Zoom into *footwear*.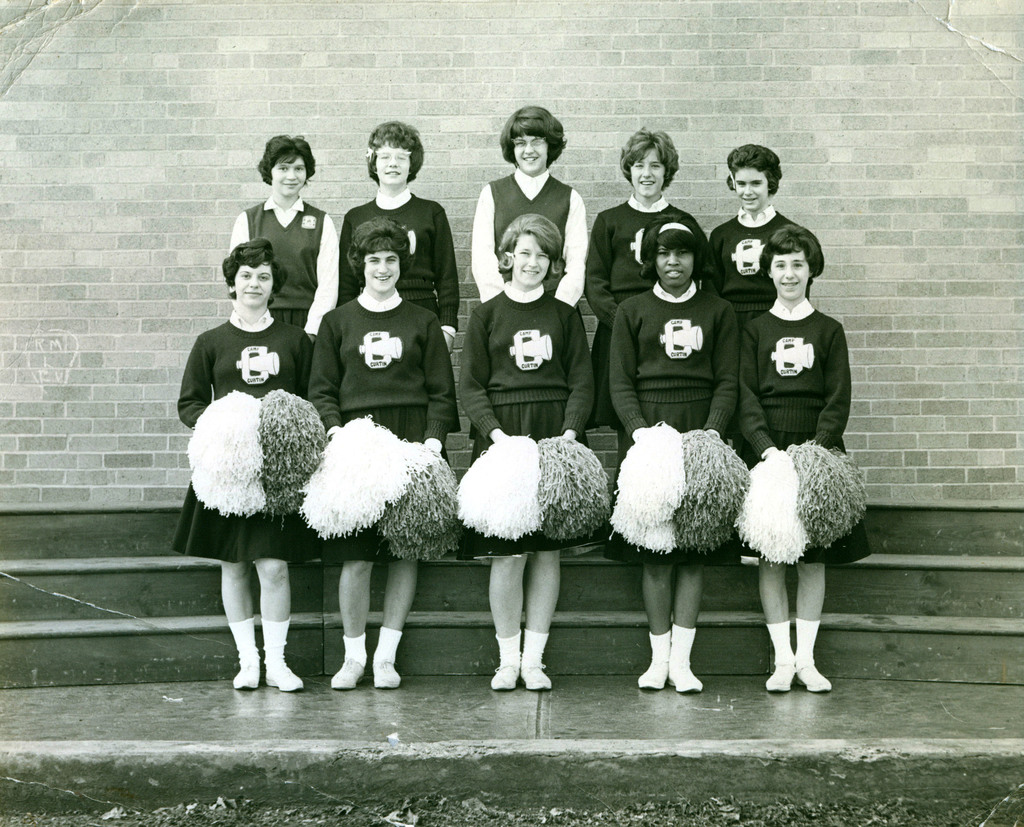
Zoom target: [left=268, top=613, right=305, bottom=691].
